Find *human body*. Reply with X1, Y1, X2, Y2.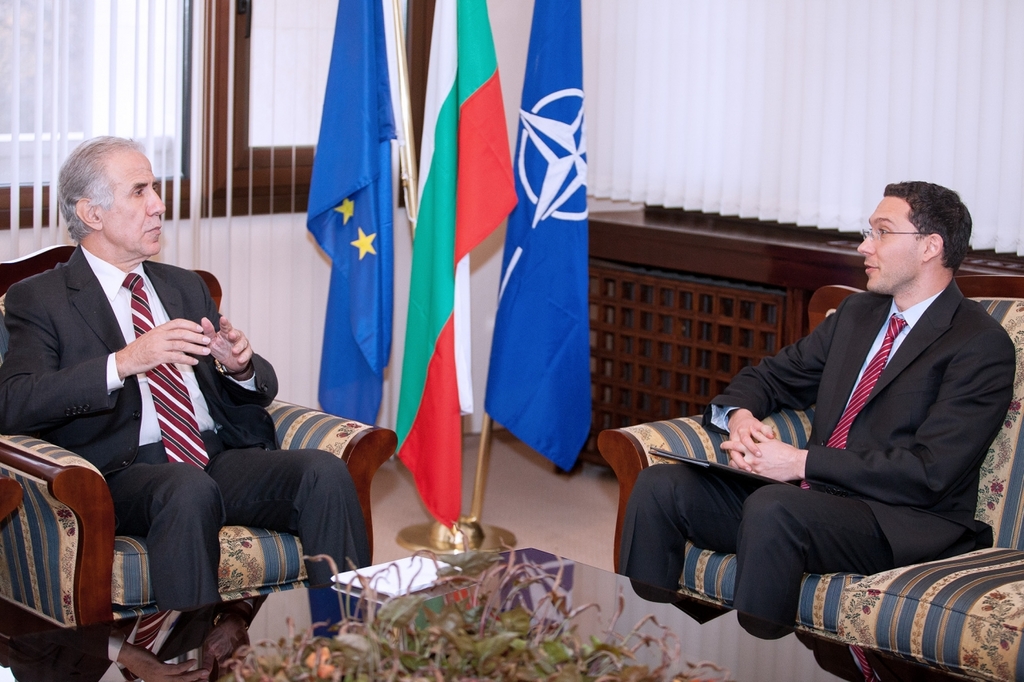
0, 243, 369, 607.
